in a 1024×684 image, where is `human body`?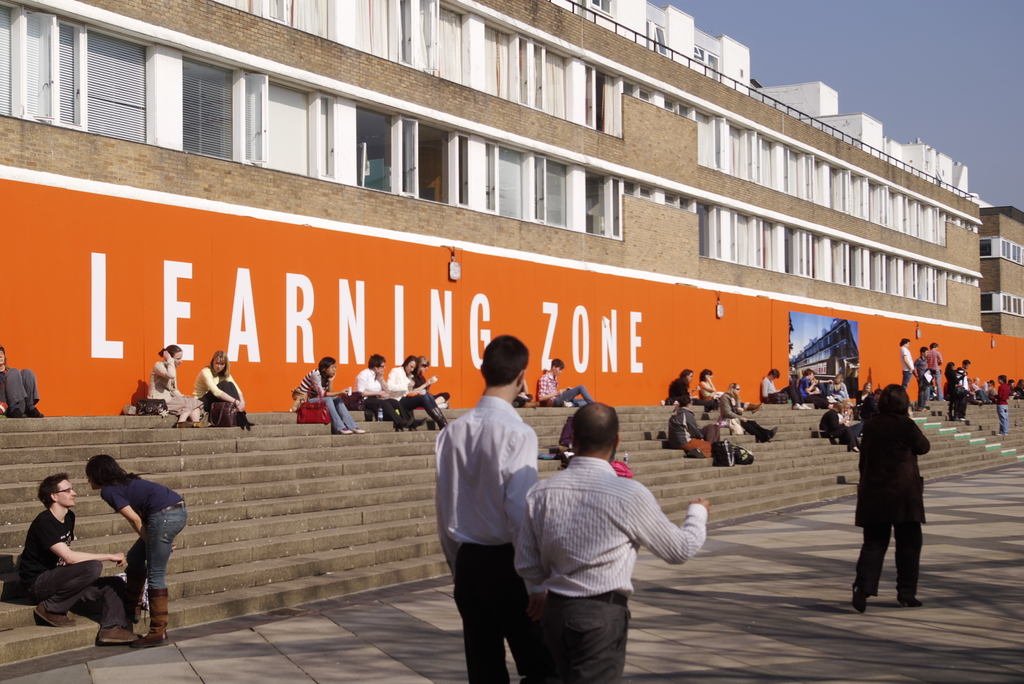
locate(926, 349, 943, 402).
